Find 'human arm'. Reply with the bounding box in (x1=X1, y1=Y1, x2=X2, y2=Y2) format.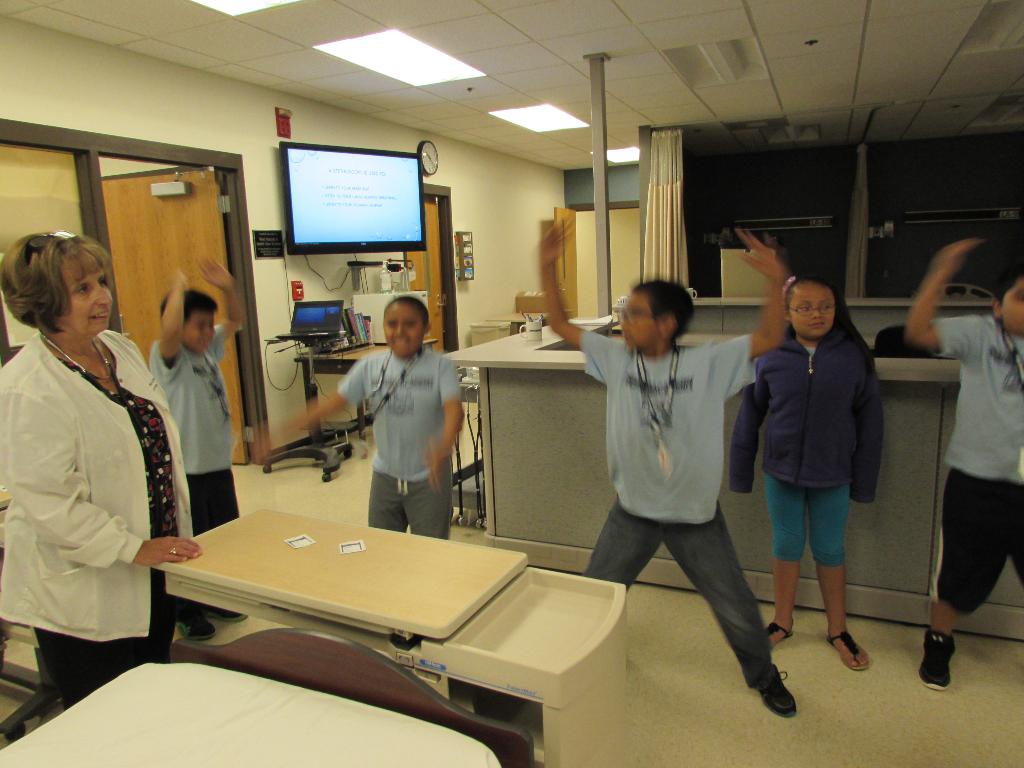
(x1=146, y1=265, x2=195, y2=381).
